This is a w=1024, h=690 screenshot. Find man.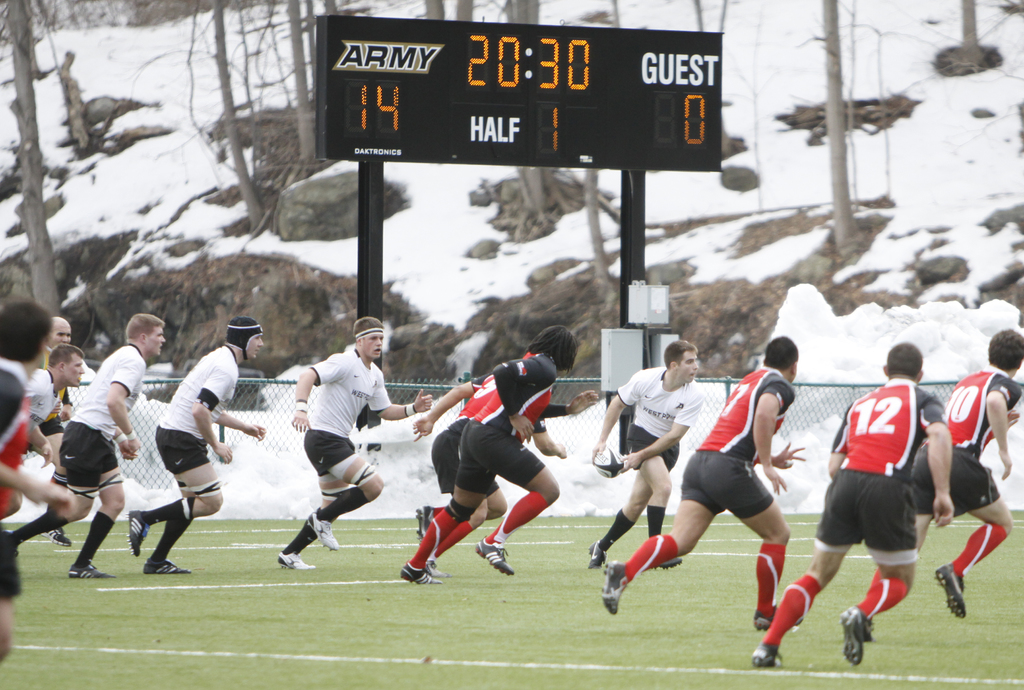
Bounding box: {"x1": 586, "y1": 335, "x2": 705, "y2": 571}.
